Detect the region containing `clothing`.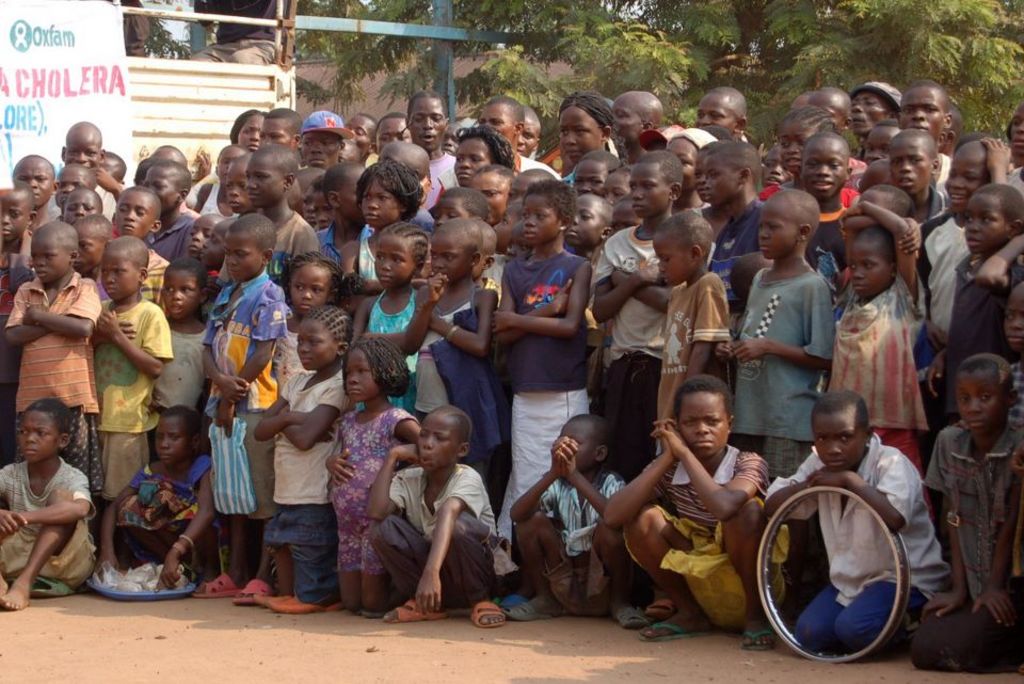
select_region(931, 378, 1023, 626).
